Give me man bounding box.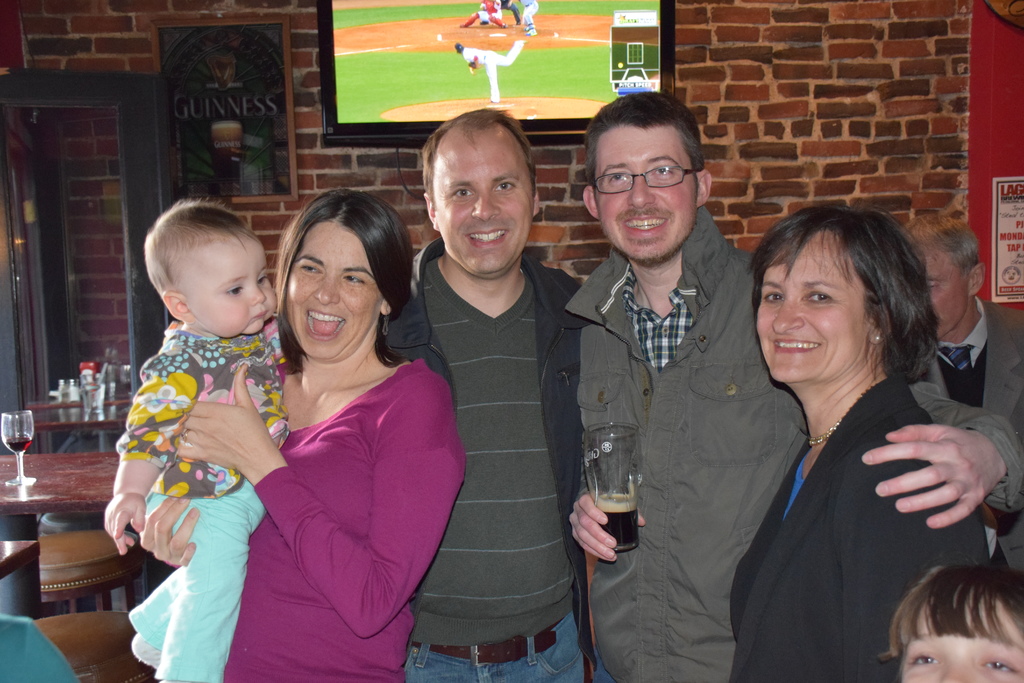
[900,213,1023,571].
